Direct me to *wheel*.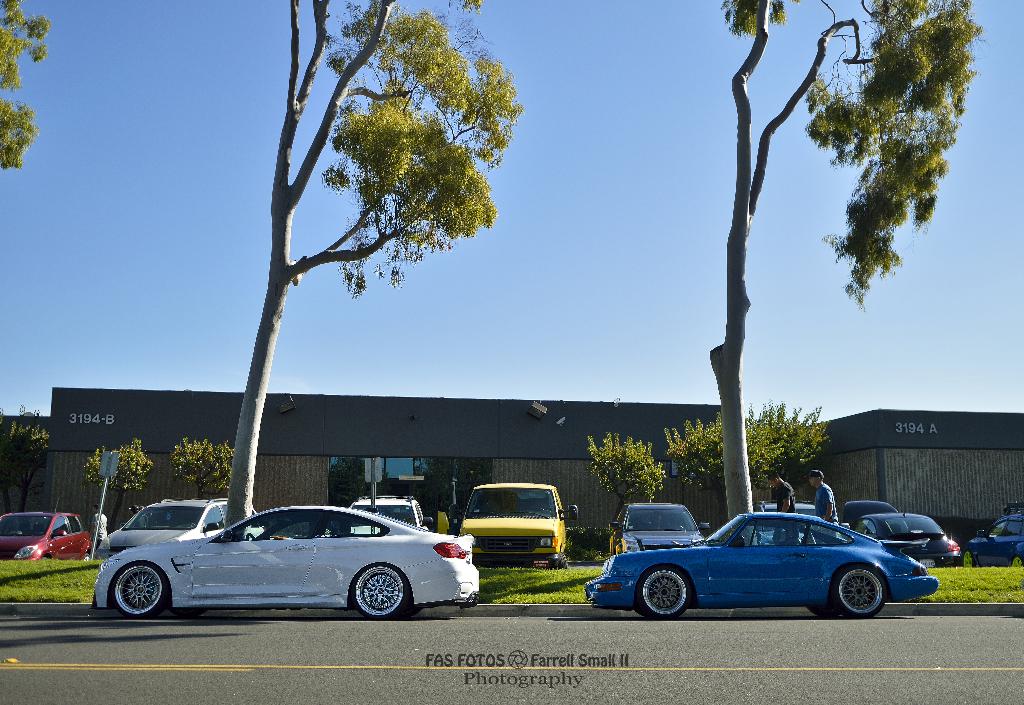
Direction: (left=960, top=549, right=973, bottom=567).
